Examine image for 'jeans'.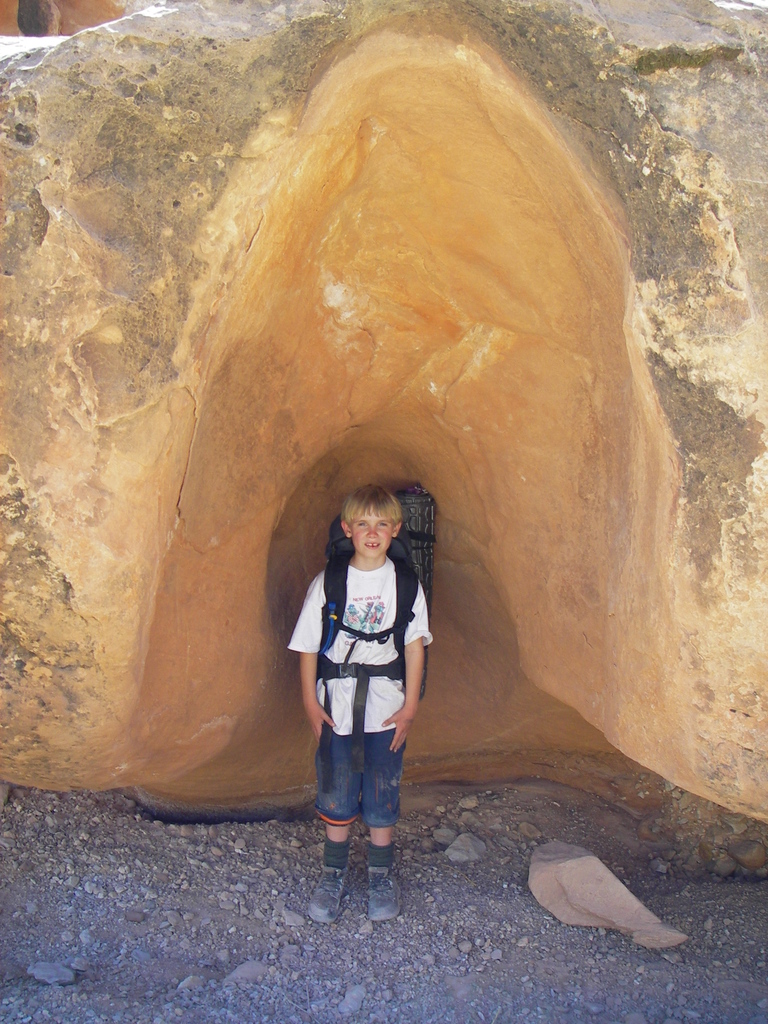
Examination result: left=329, top=733, right=419, bottom=842.
